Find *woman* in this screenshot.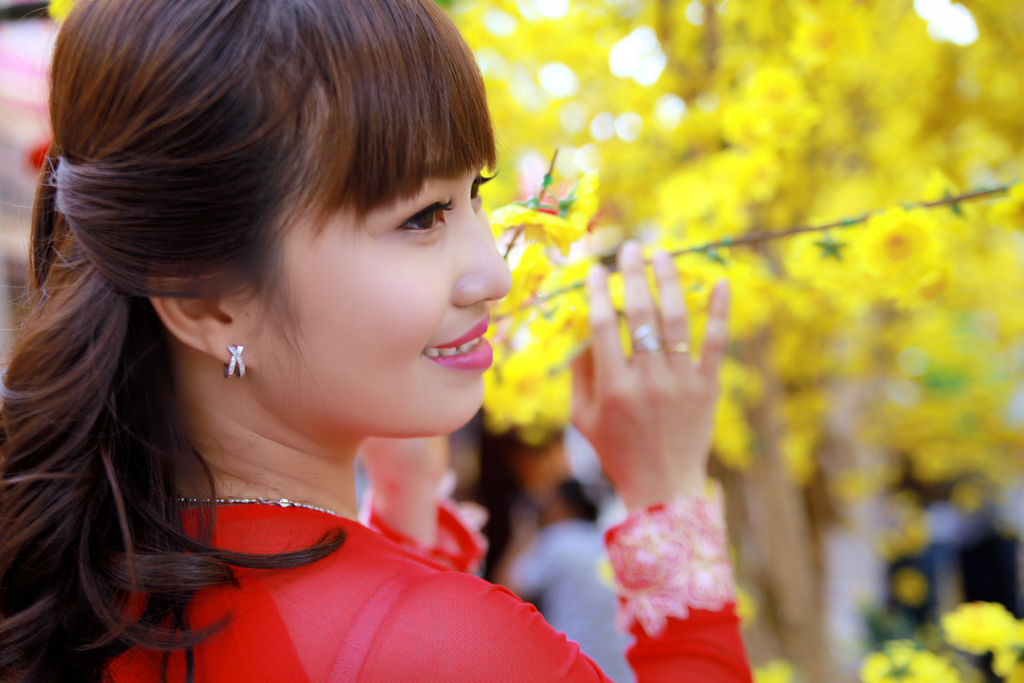
The bounding box for *woman* is bbox=[0, 0, 759, 682].
